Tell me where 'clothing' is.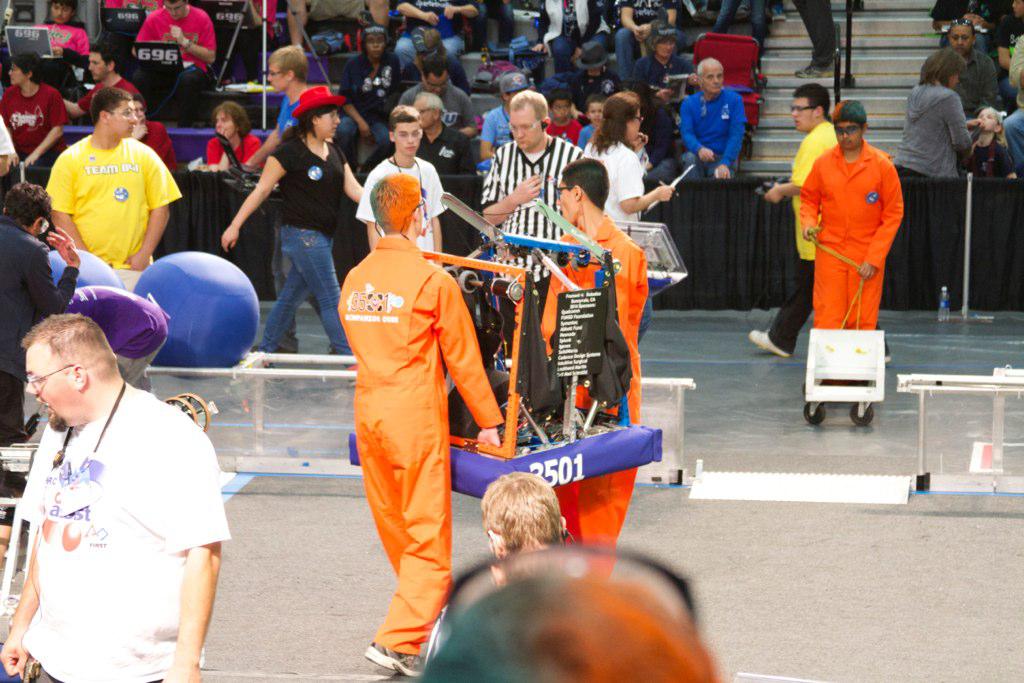
'clothing' is at 687, 81, 741, 183.
